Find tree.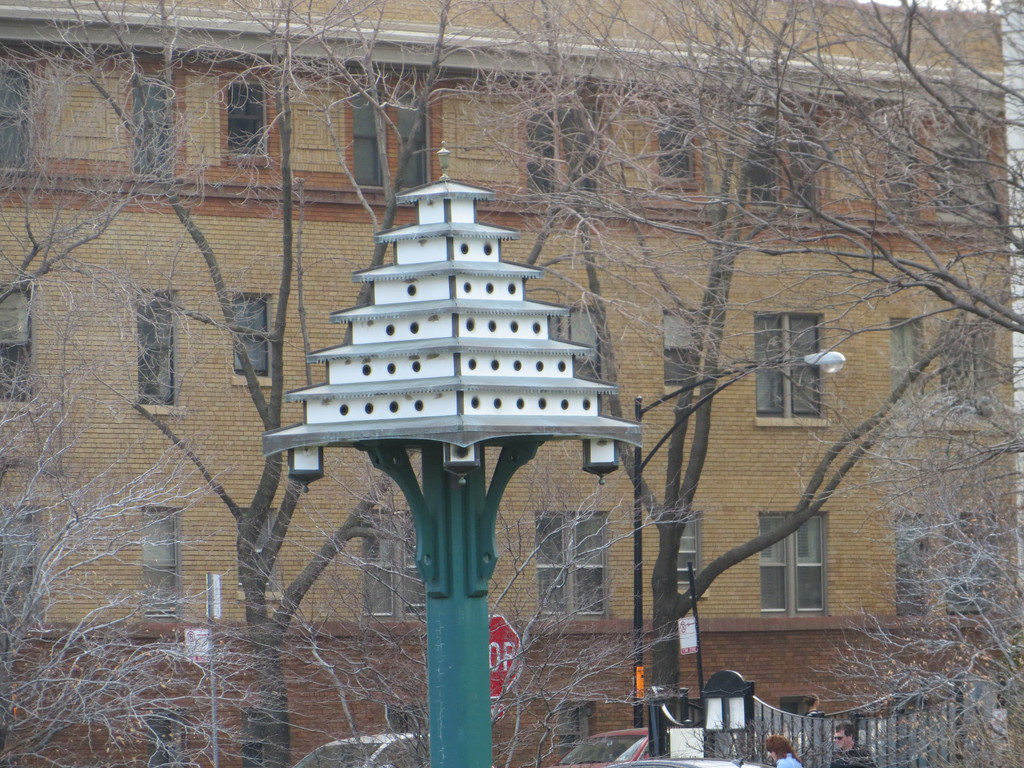
locate(0, 0, 570, 767).
